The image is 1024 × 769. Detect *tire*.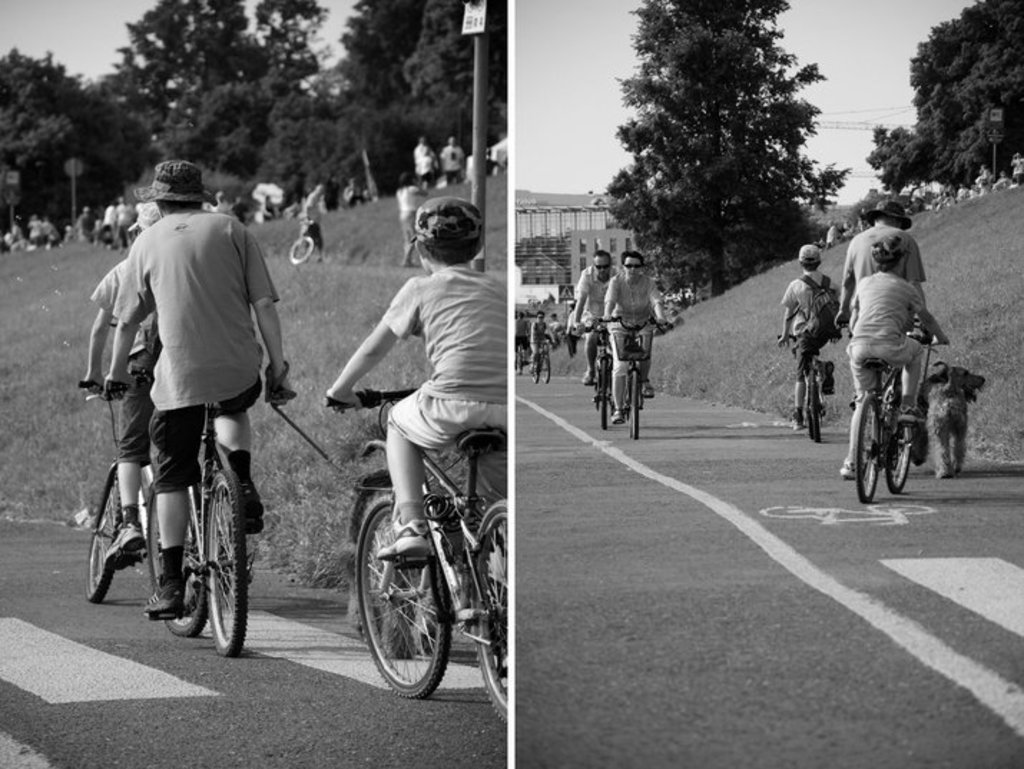
Detection: x1=884, y1=412, x2=915, y2=491.
